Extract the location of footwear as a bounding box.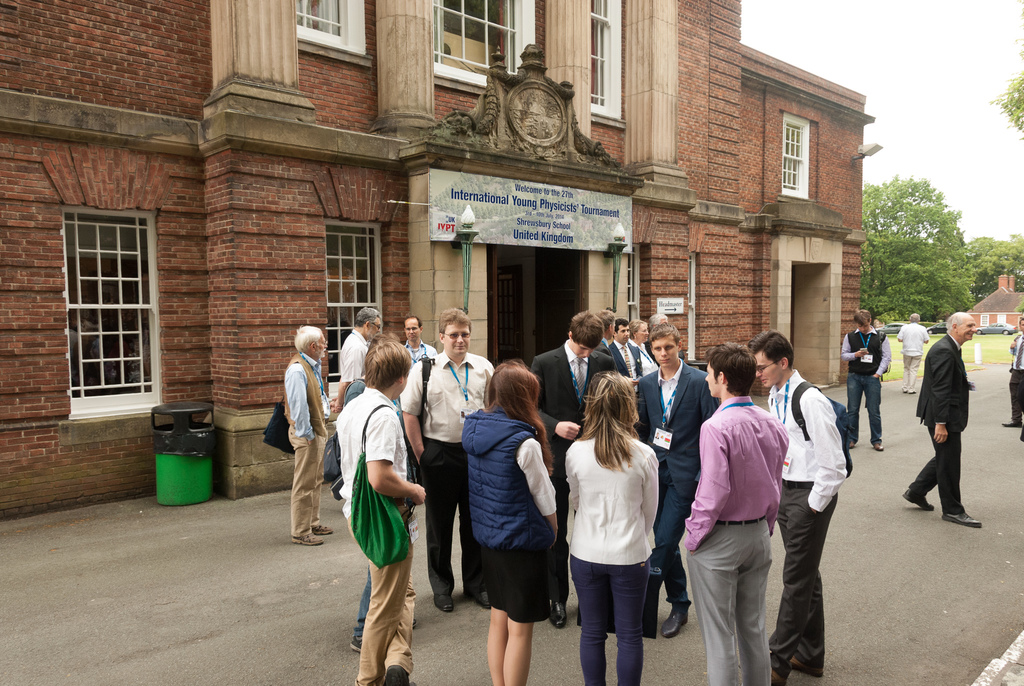
348,634,362,650.
